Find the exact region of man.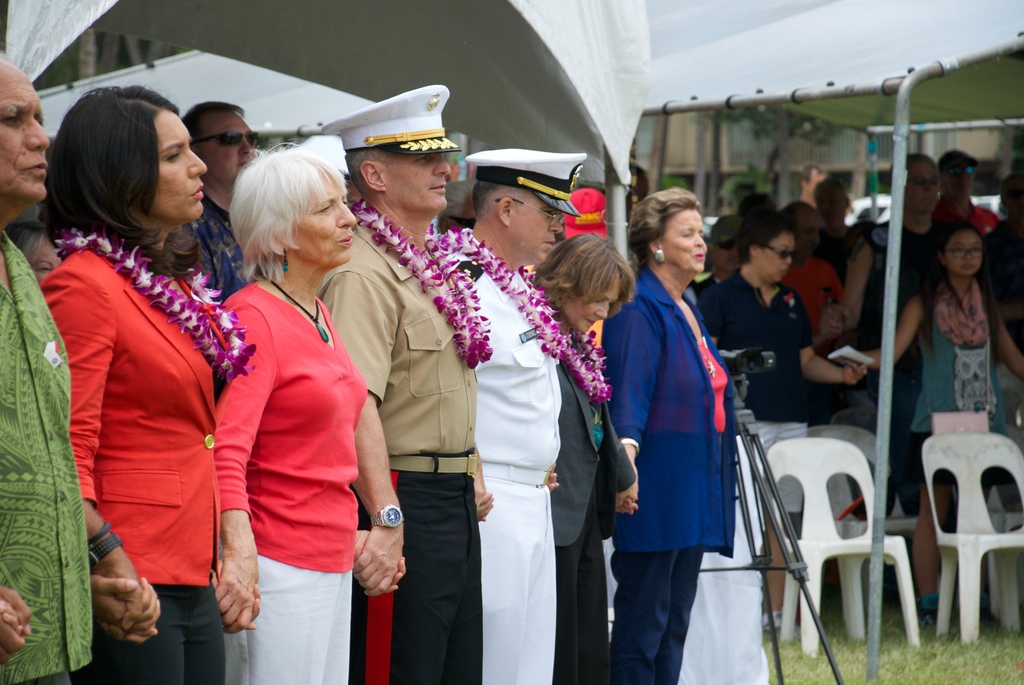
Exact region: x1=780 y1=200 x2=843 y2=338.
